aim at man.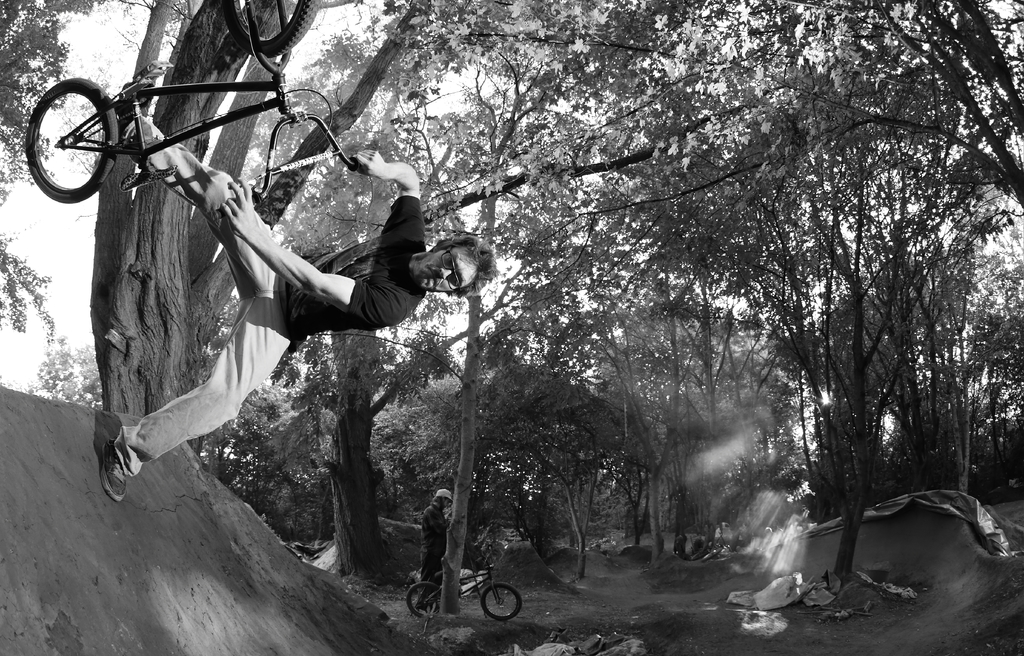
Aimed at [415,488,451,612].
